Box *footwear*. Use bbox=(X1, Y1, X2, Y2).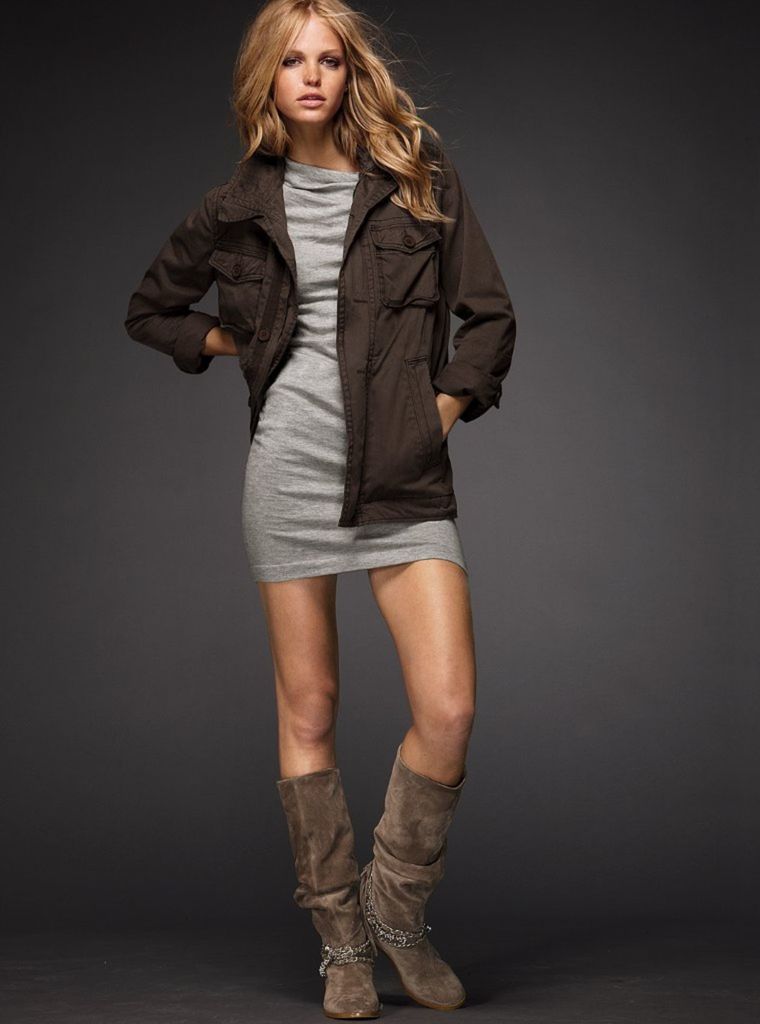
bbox=(359, 755, 473, 1010).
